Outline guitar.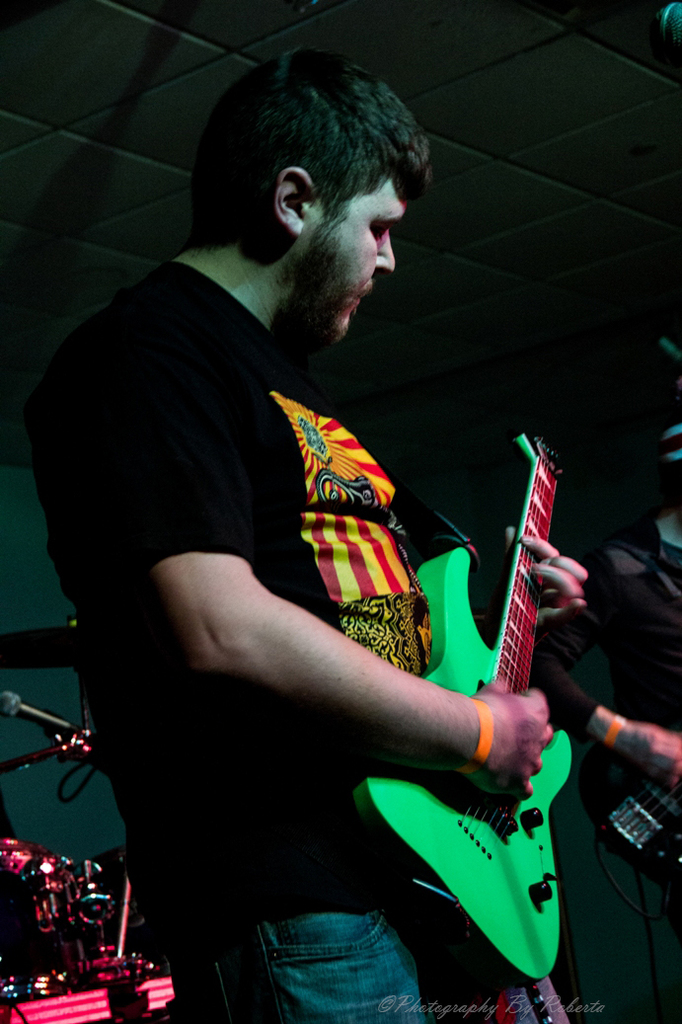
Outline: bbox=[347, 426, 584, 996].
